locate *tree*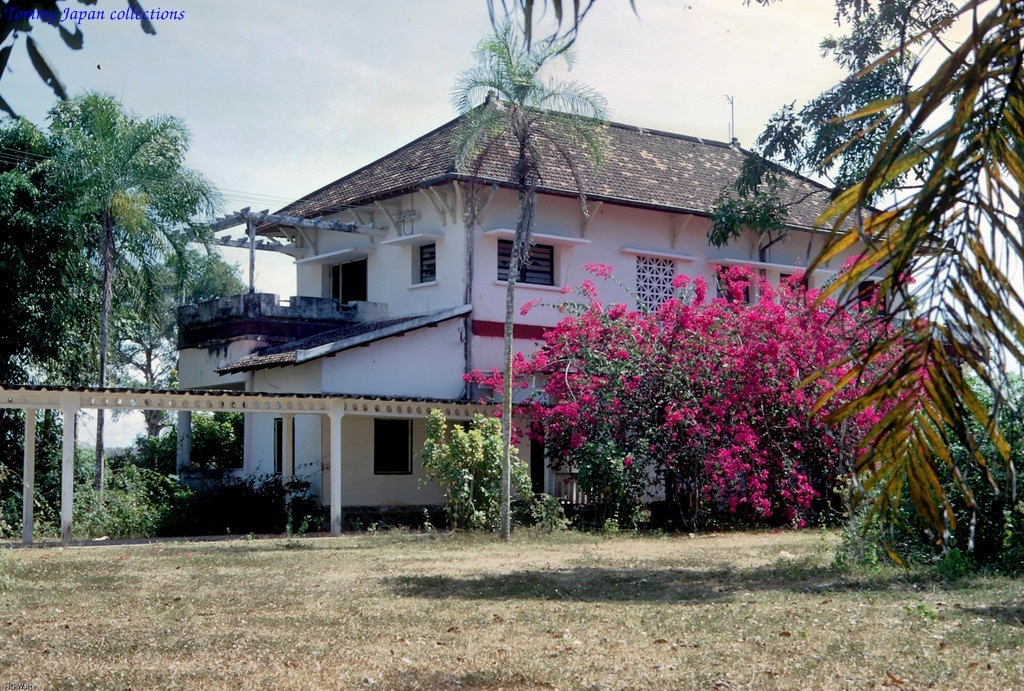
<box>687,0,997,297</box>
